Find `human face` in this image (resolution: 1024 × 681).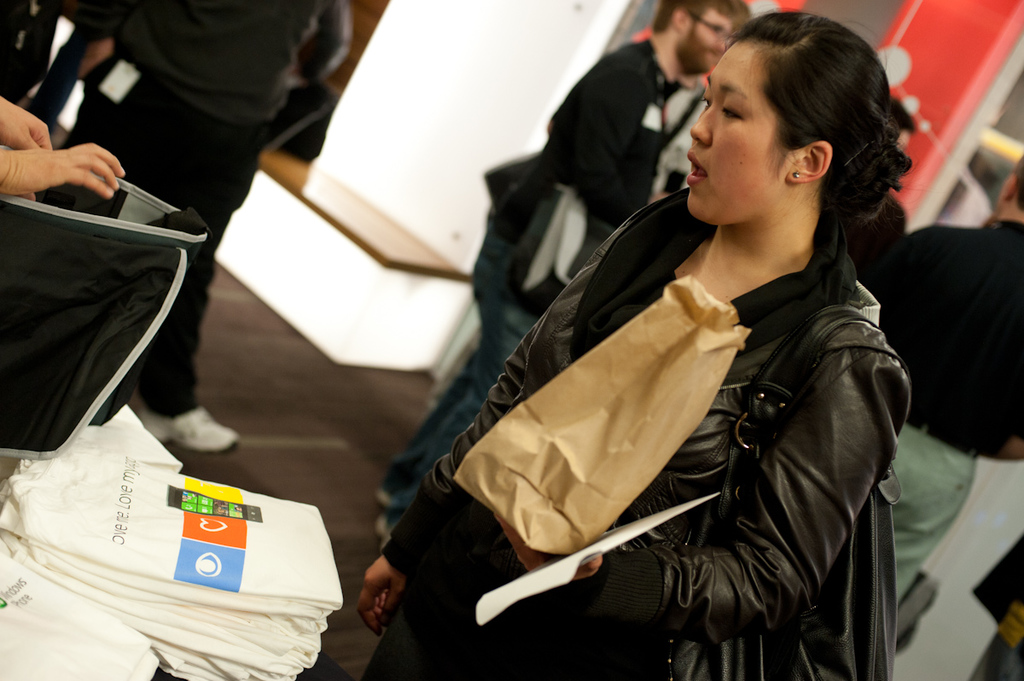
box(689, 9, 729, 67).
